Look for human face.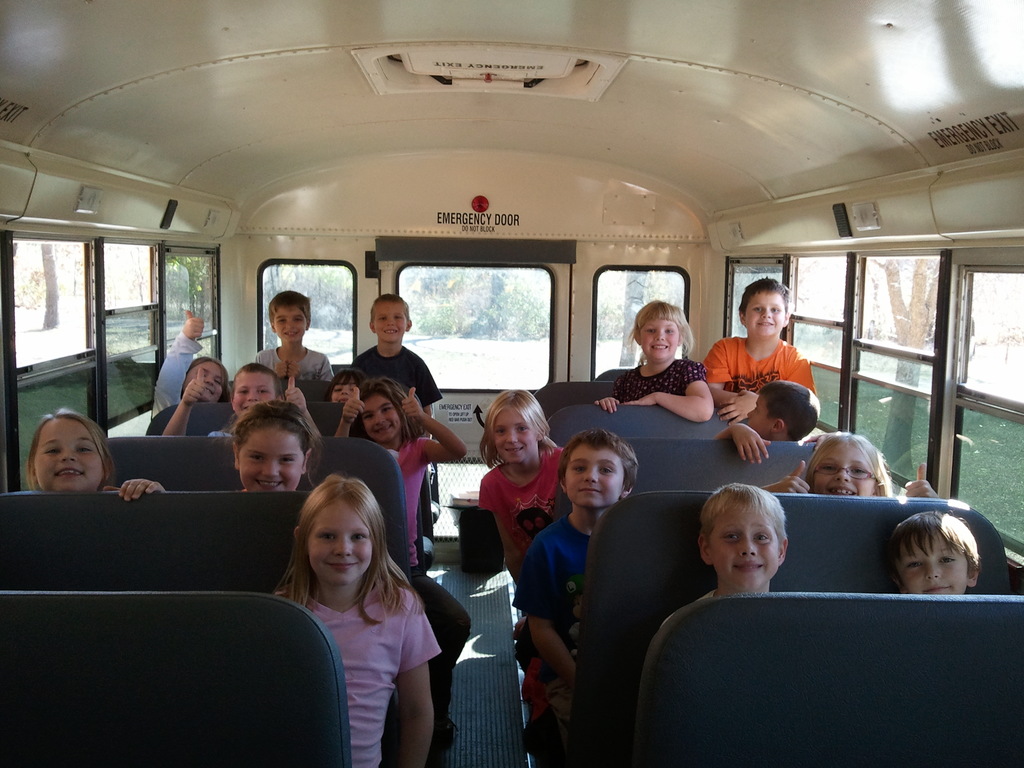
Found: 374:297:411:344.
